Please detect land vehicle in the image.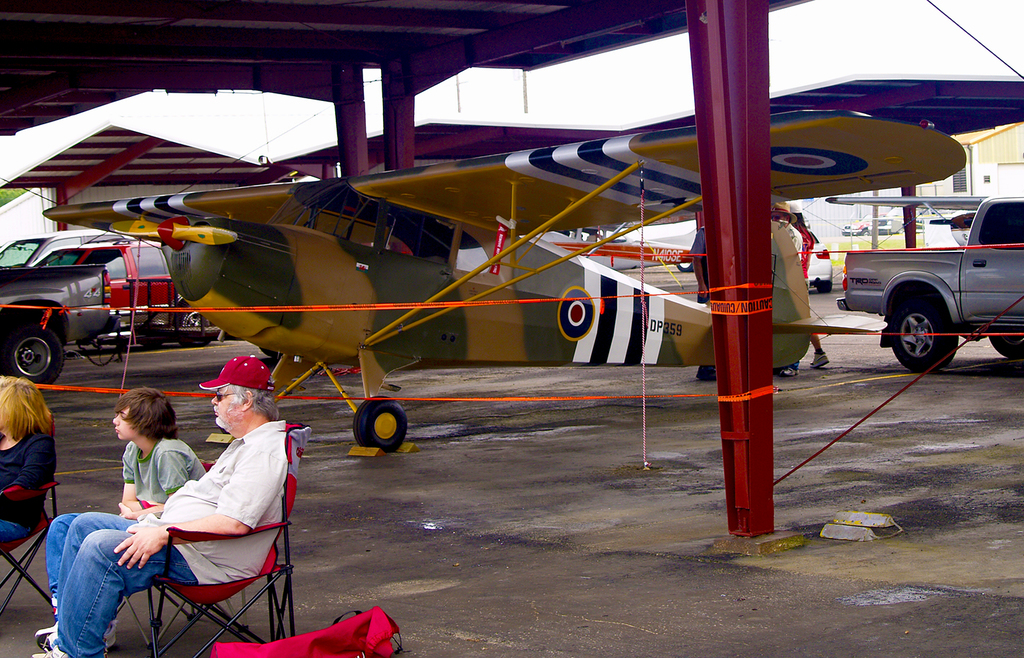
<region>0, 234, 131, 264</region>.
